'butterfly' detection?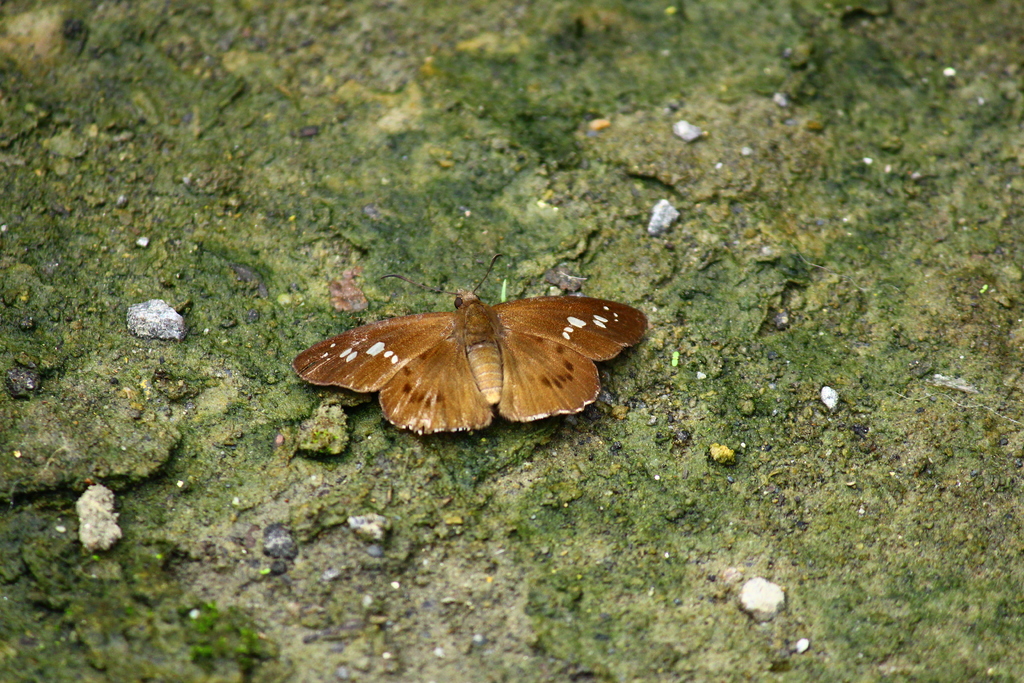
left=298, top=264, right=630, bottom=458
